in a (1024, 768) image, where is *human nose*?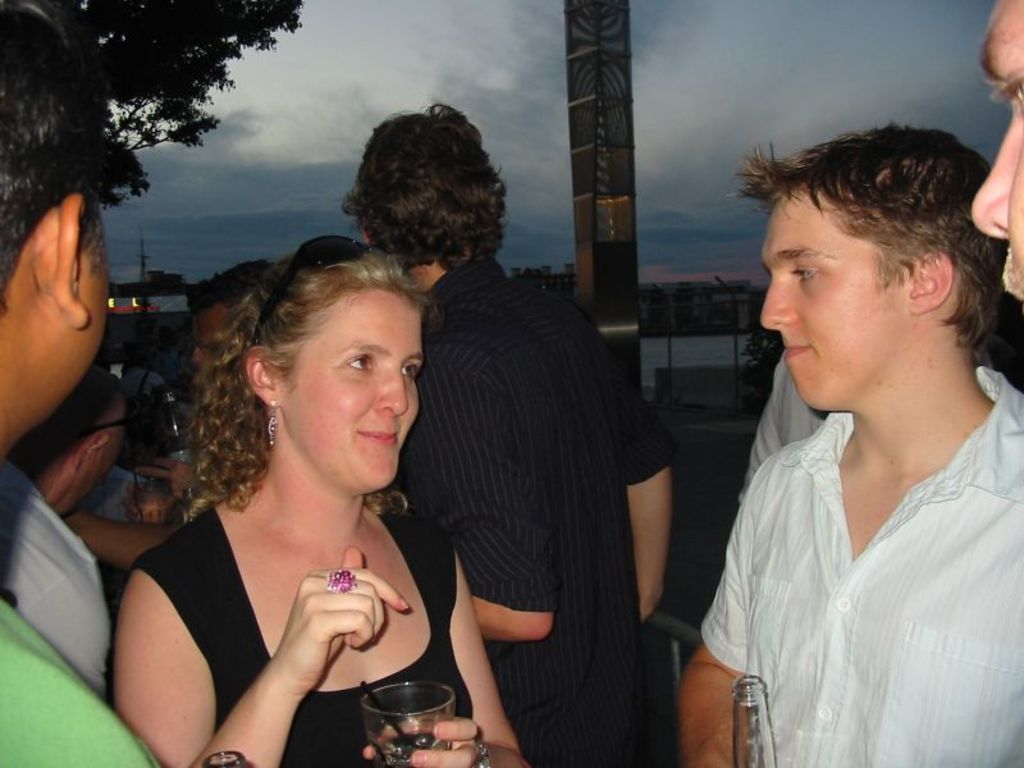
(left=371, top=362, right=410, bottom=417).
